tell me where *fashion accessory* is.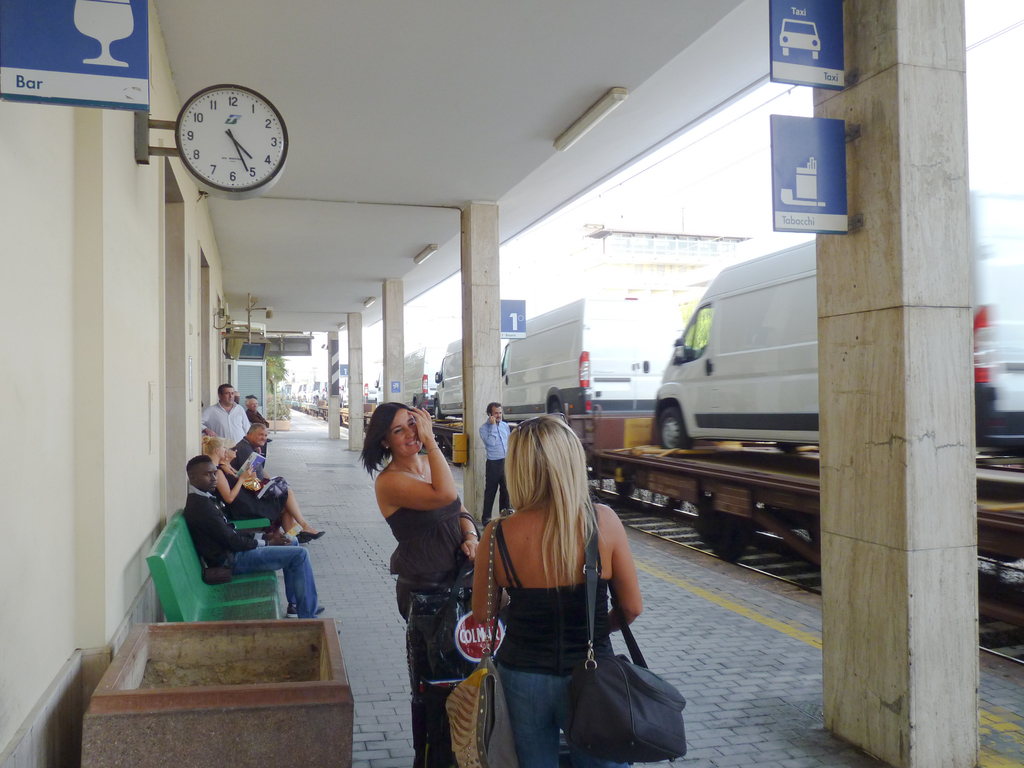
*fashion accessory* is at [left=300, top=528, right=326, bottom=547].
